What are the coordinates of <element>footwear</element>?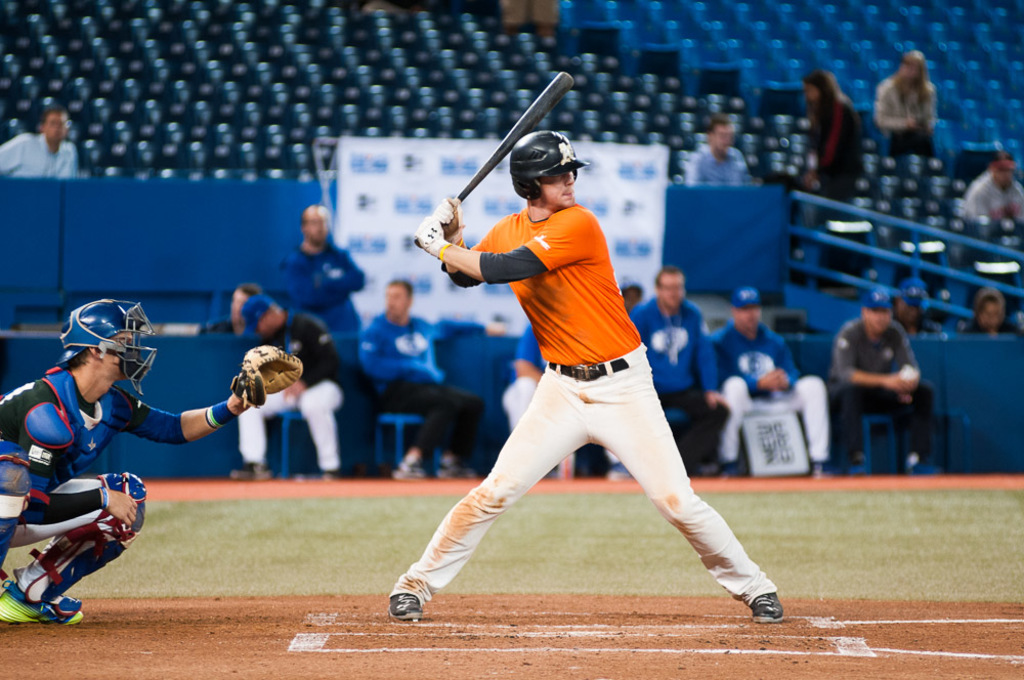
[left=389, top=589, right=424, bottom=622].
